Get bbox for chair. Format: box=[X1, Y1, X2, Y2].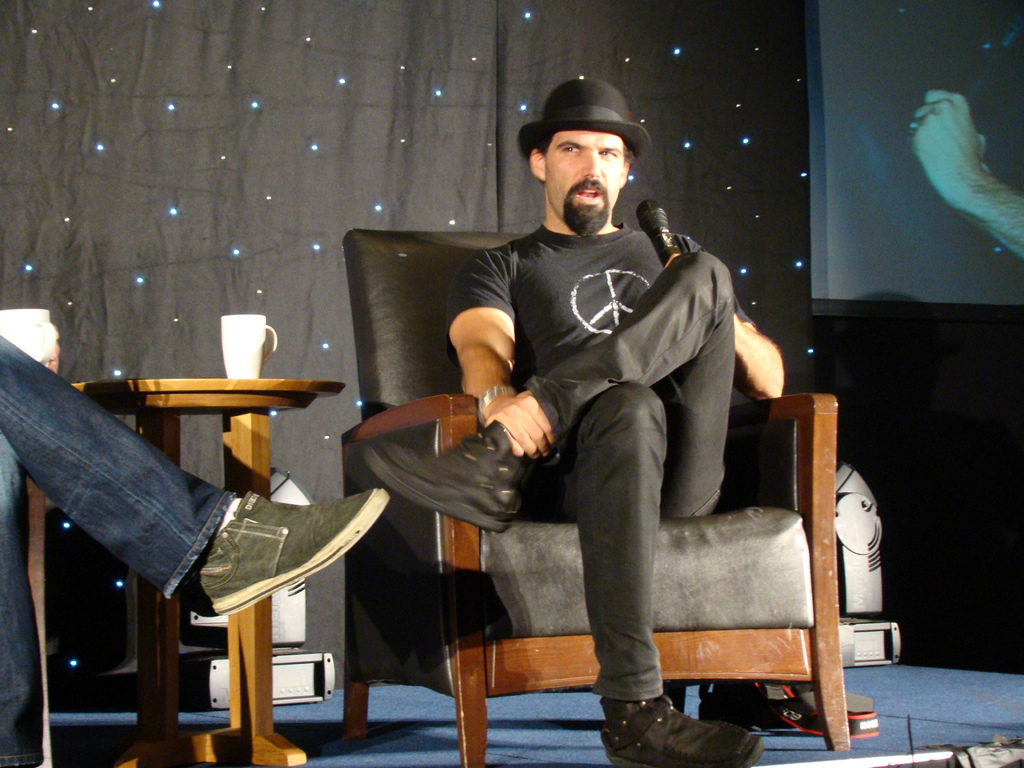
box=[333, 227, 866, 734].
